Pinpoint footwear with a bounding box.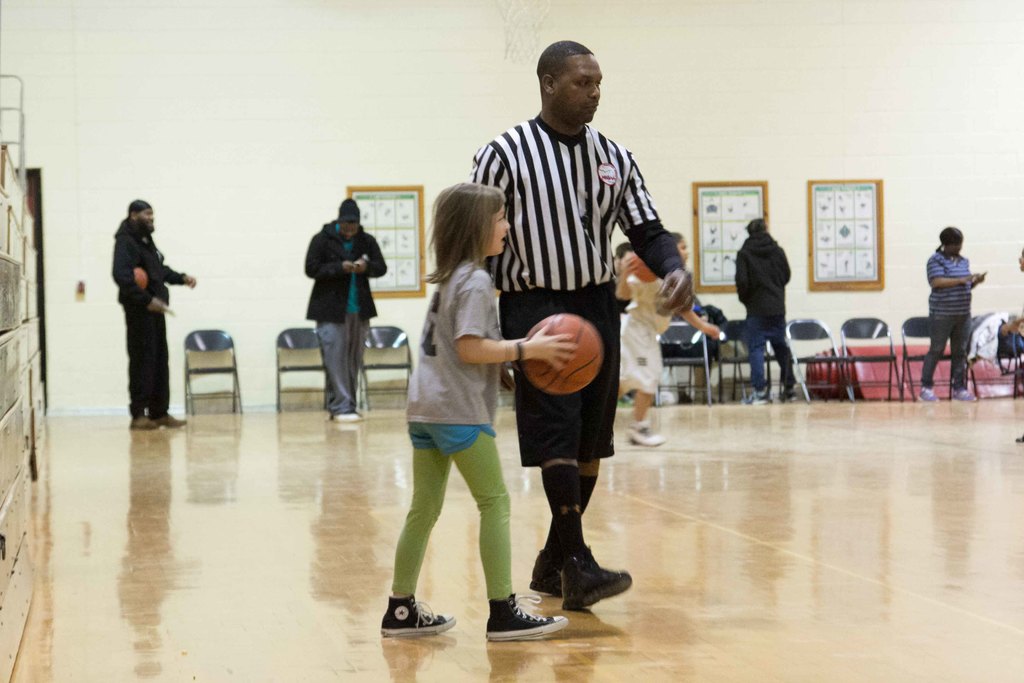
l=528, t=548, r=562, b=597.
